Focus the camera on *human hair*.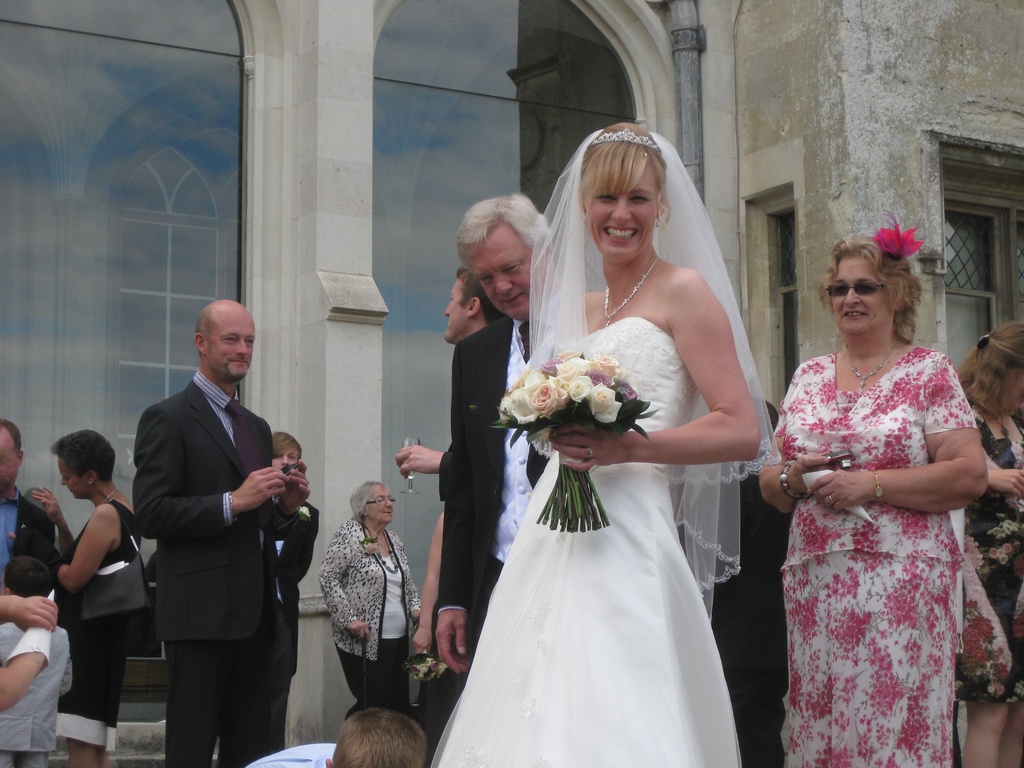
Focus region: l=456, t=193, r=553, b=265.
